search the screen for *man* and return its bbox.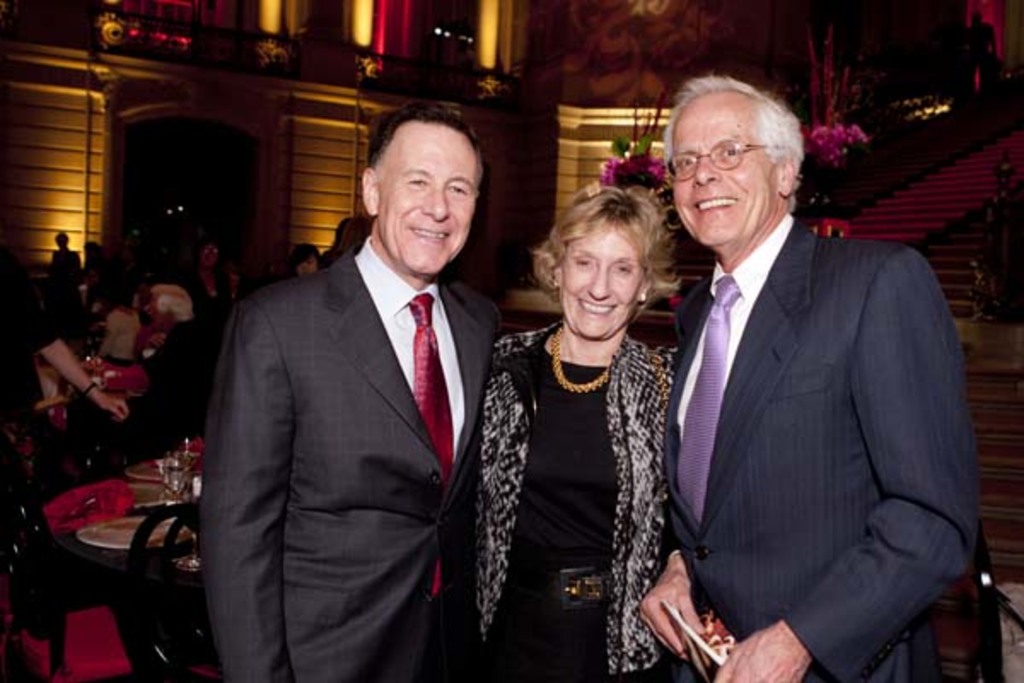
Found: 172, 109, 524, 673.
